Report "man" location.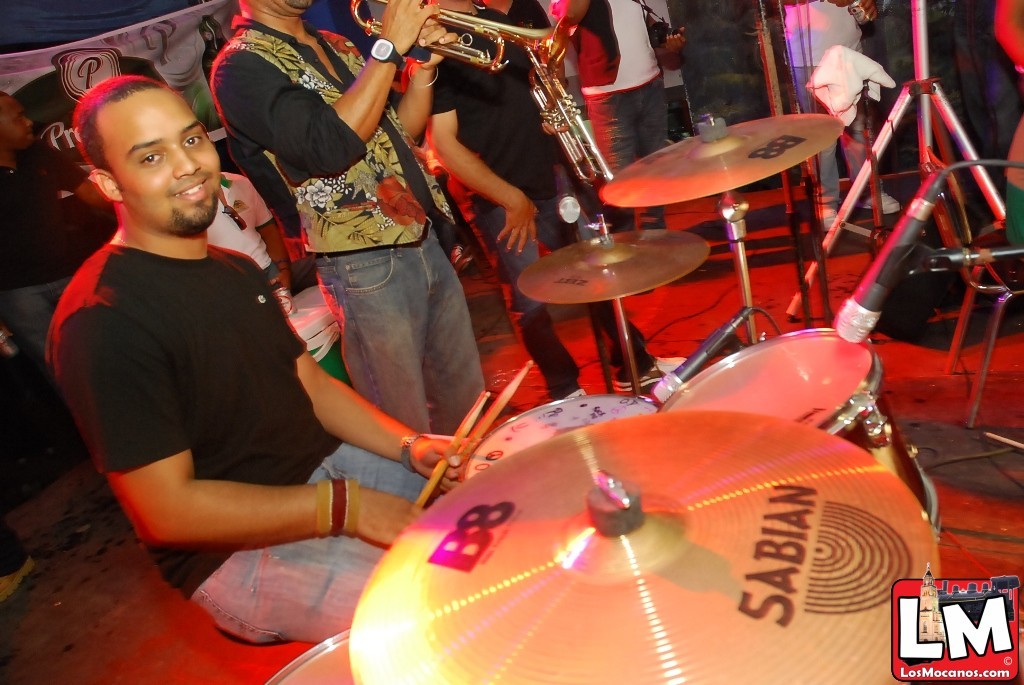
Report: (left=873, top=0, right=955, bottom=161).
